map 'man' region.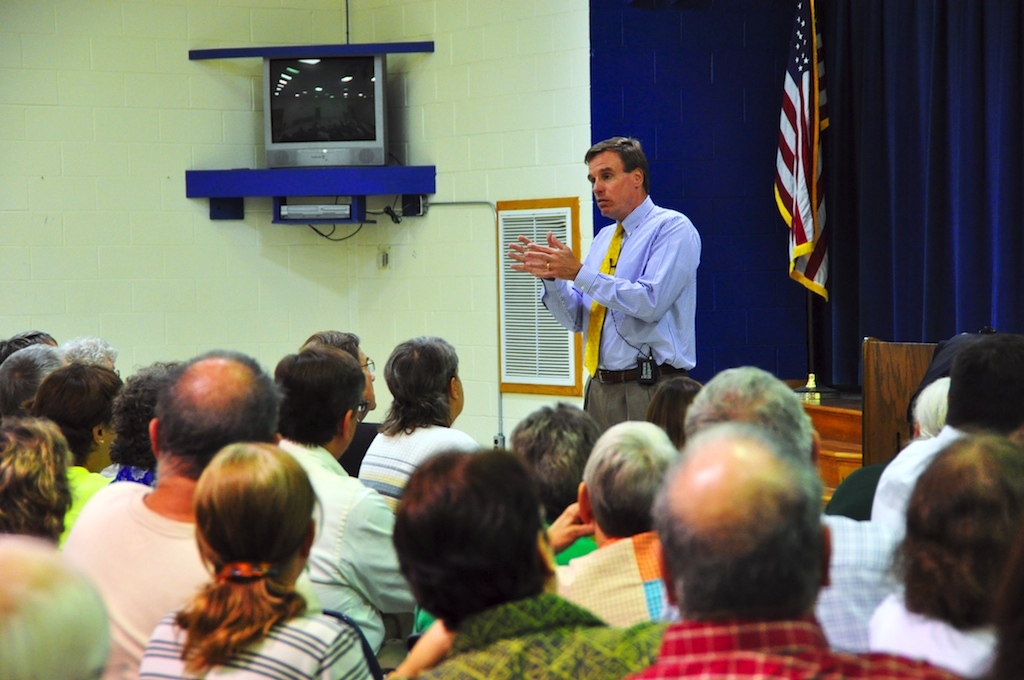
Mapped to (860,322,1023,532).
